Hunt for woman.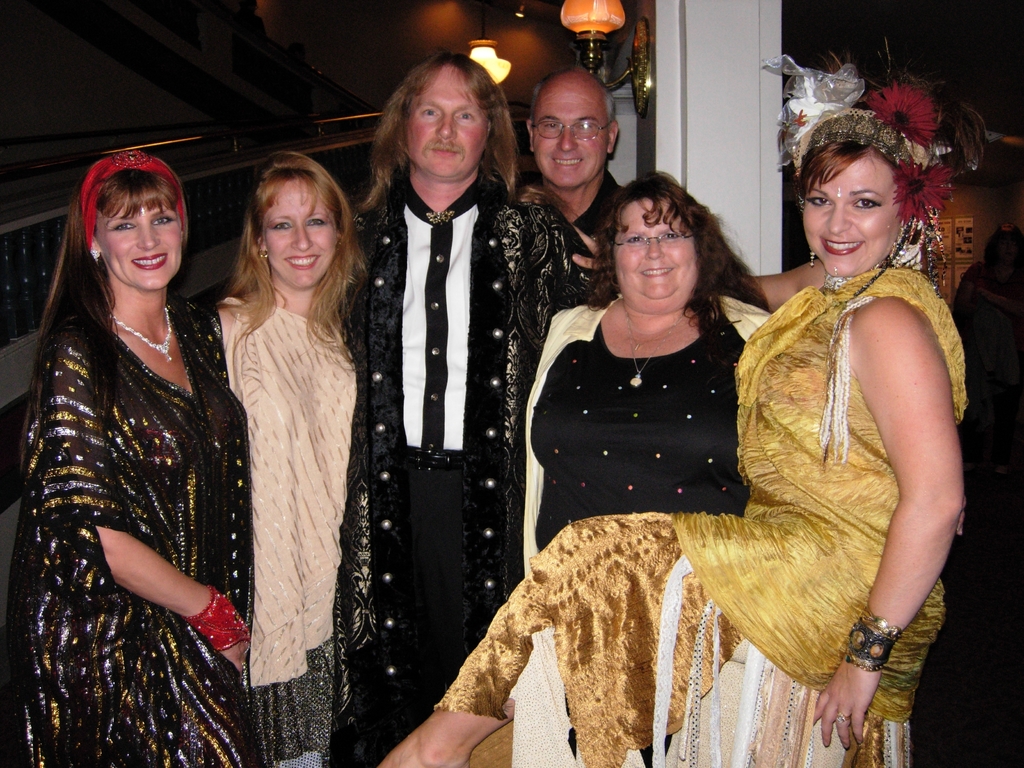
Hunted down at box(14, 134, 259, 758).
